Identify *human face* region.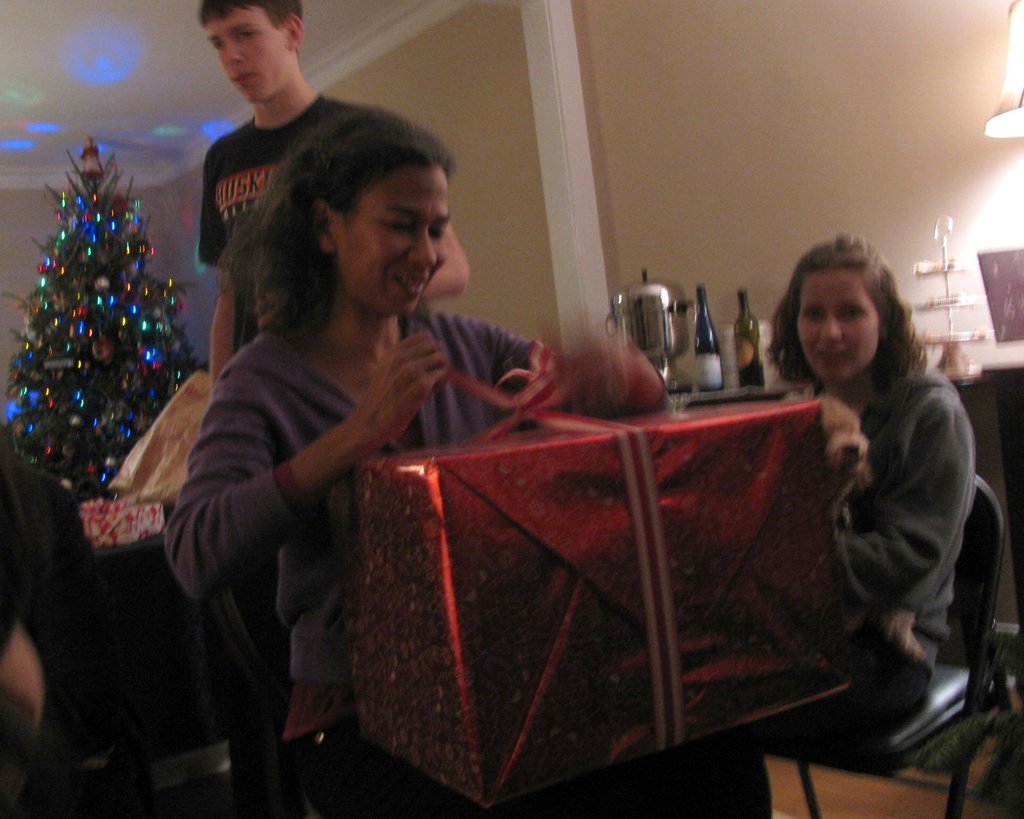
Region: BBox(341, 167, 455, 317).
